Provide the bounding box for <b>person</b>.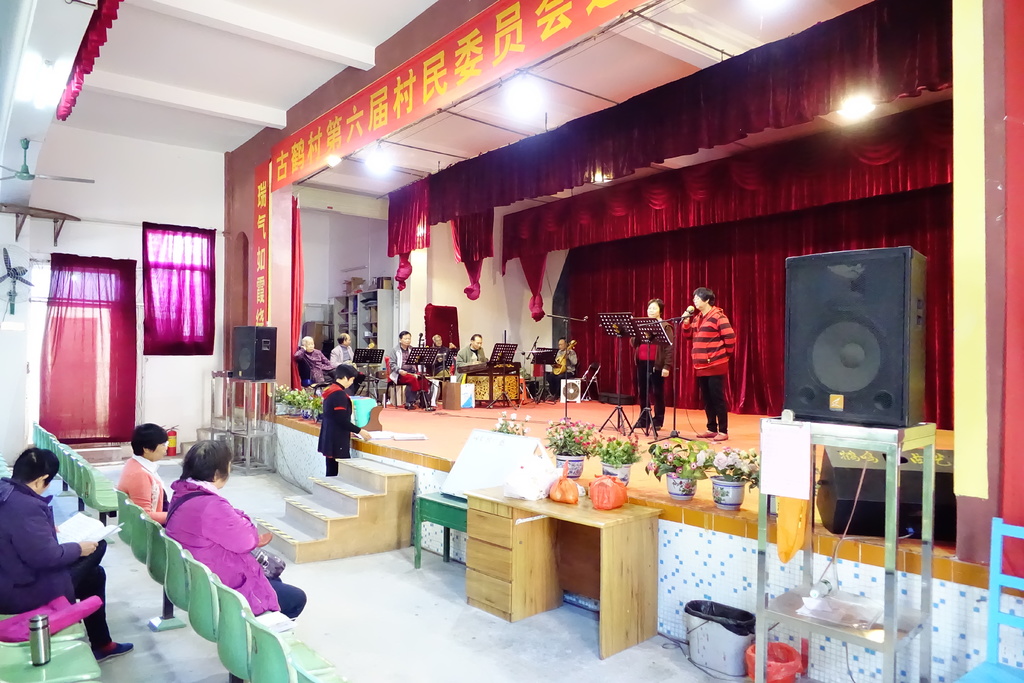
[left=296, top=332, right=344, bottom=381].
